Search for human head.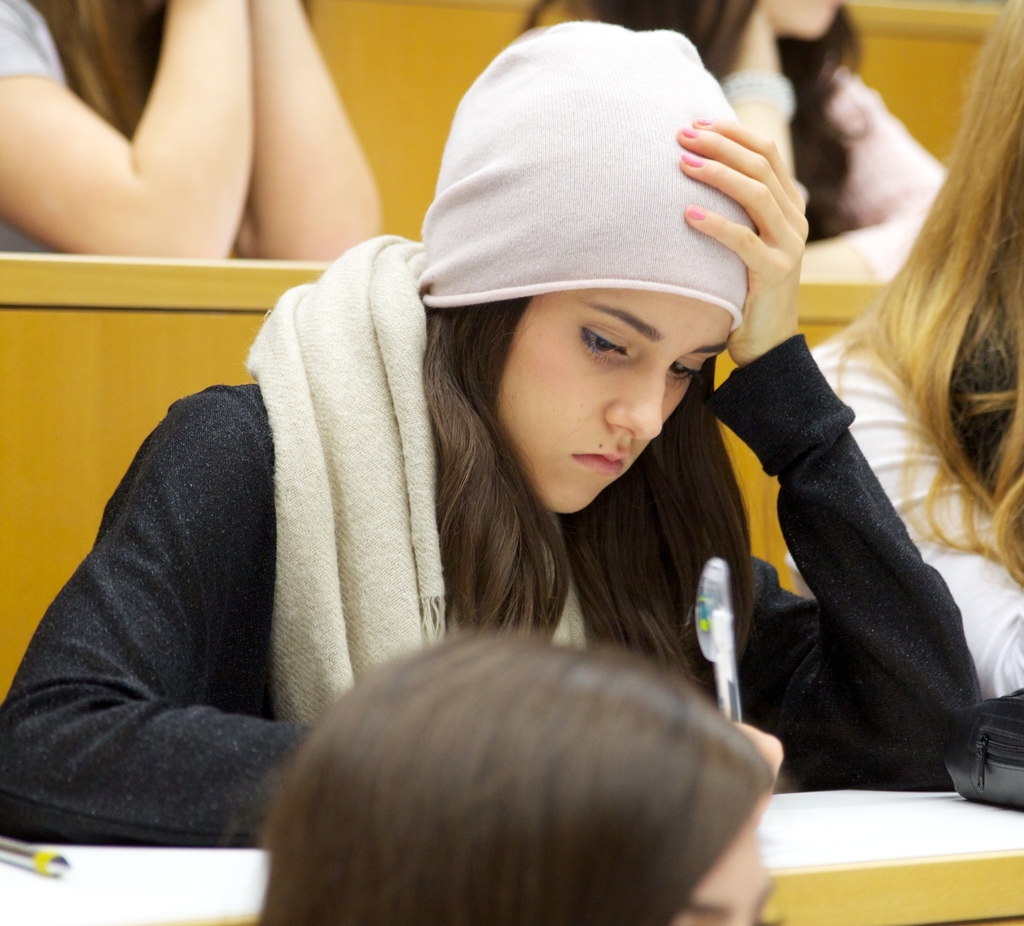
Found at [259, 626, 777, 925].
